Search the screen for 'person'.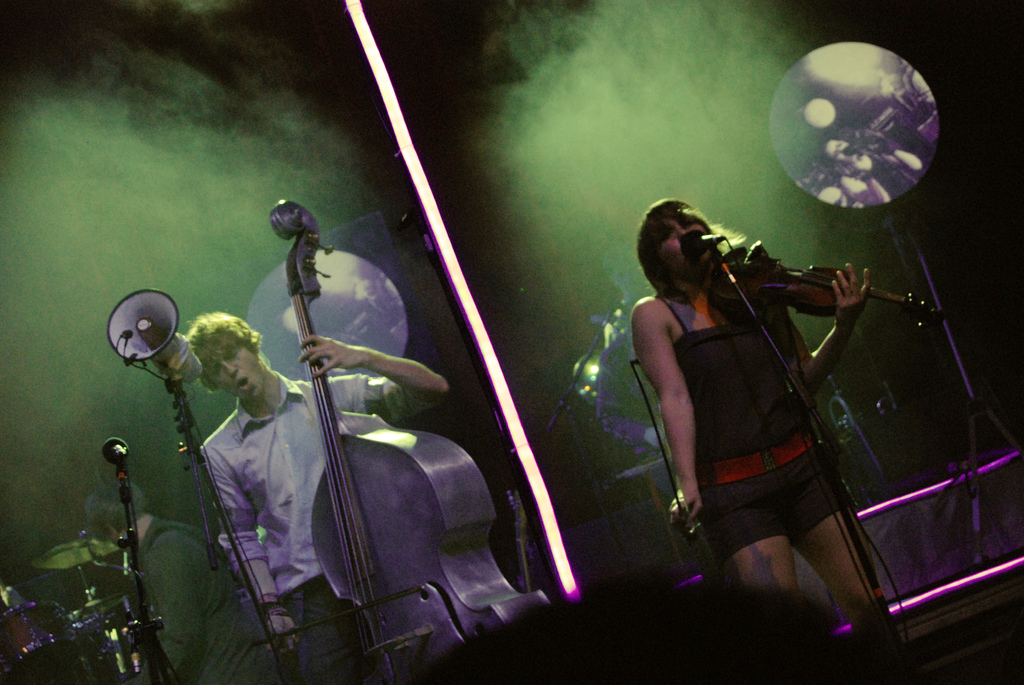
Found at detection(630, 198, 873, 644).
